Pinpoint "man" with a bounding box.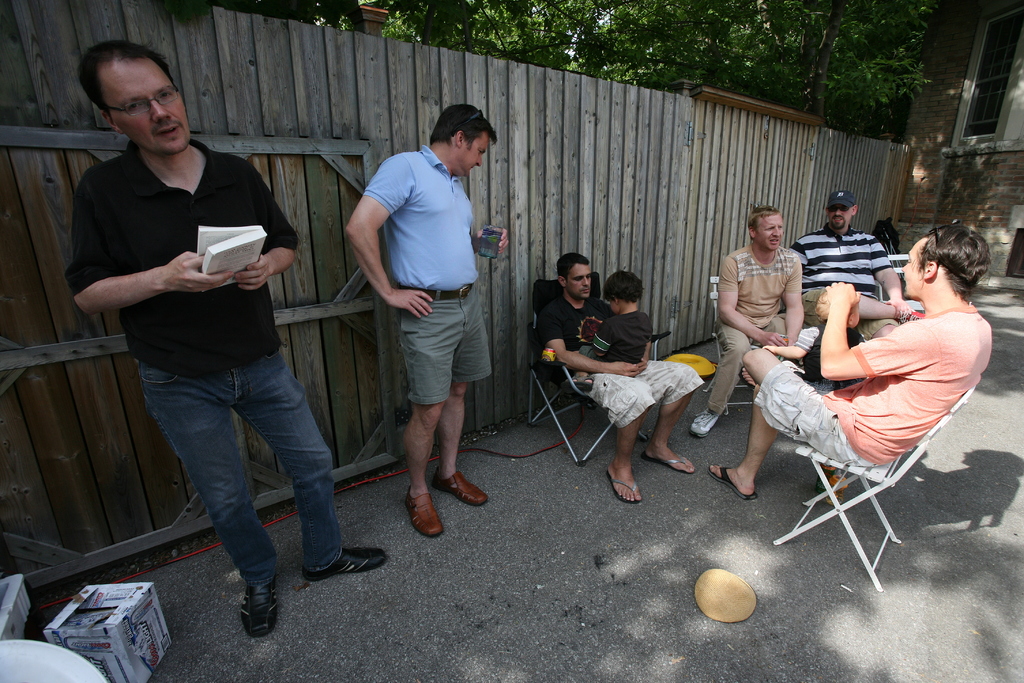
pyautogui.locateOnScreen(784, 190, 926, 345).
